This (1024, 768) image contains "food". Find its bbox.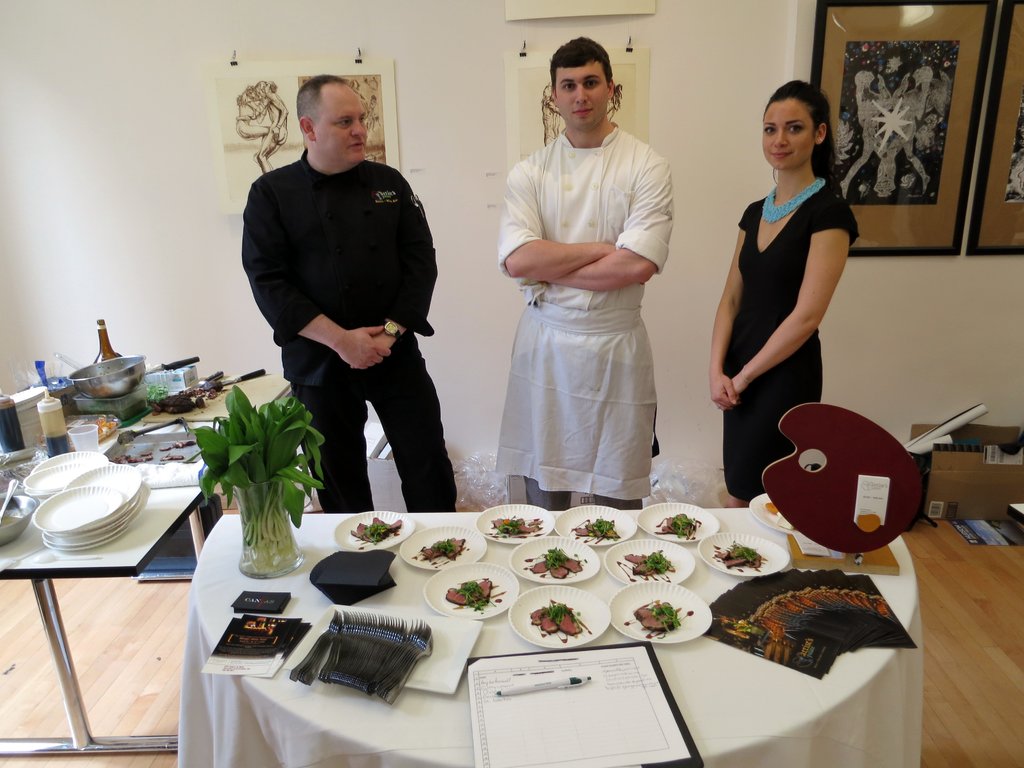
623/547/678/582.
